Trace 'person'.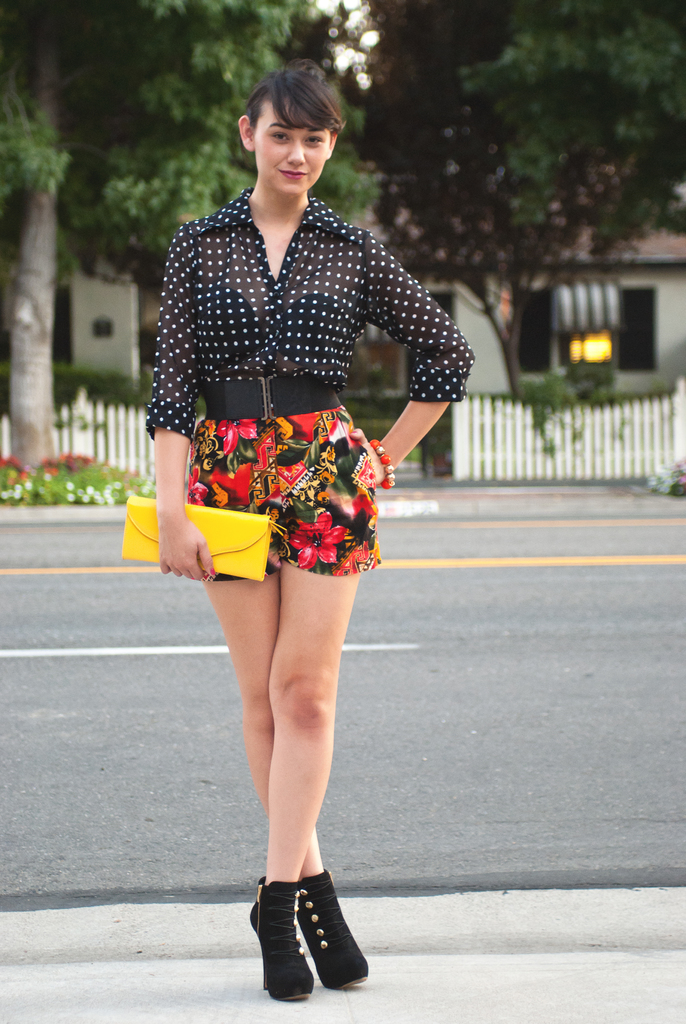
Traced to <region>138, 83, 456, 969</region>.
